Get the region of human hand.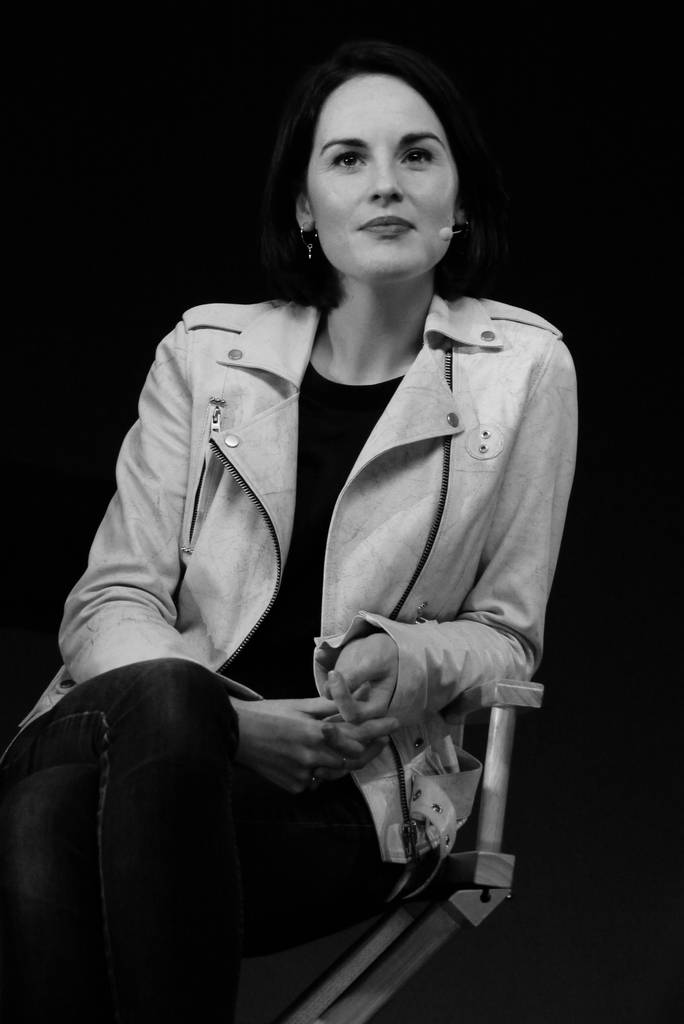
(left=307, top=626, right=398, bottom=728).
